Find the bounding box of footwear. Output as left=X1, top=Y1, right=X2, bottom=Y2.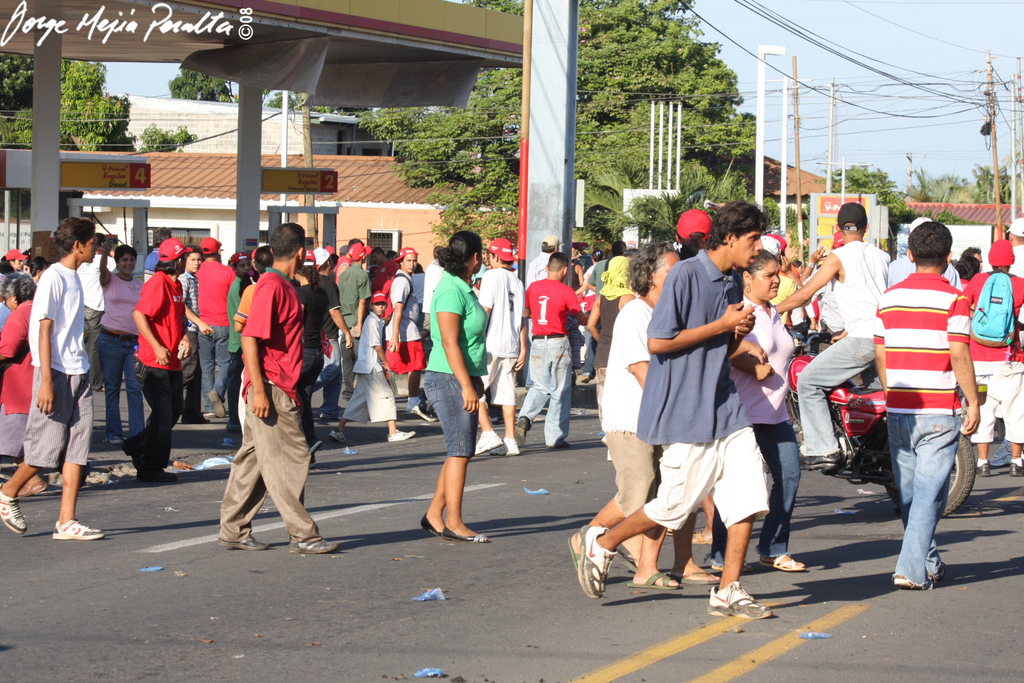
left=17, top=481, right=48, bottom=501.
